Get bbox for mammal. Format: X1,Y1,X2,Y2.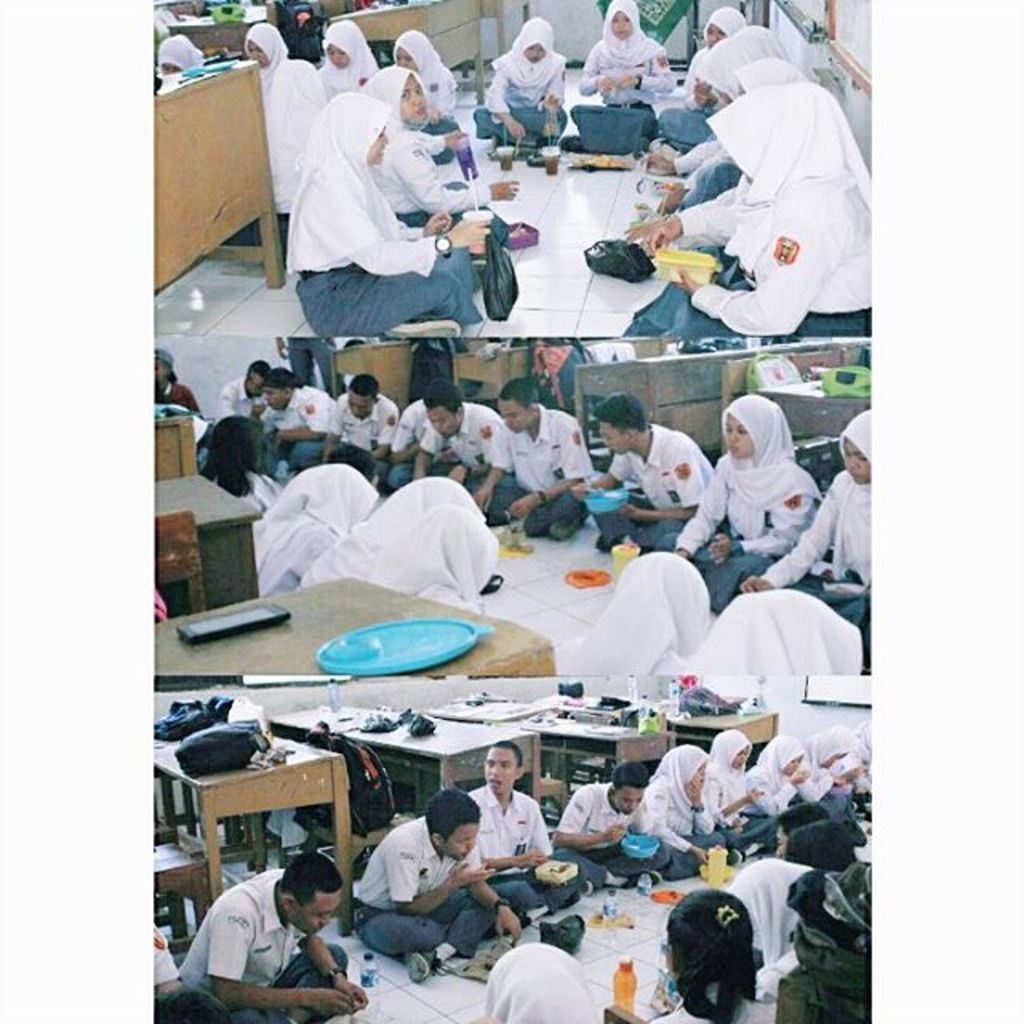
558,0,683,168.
